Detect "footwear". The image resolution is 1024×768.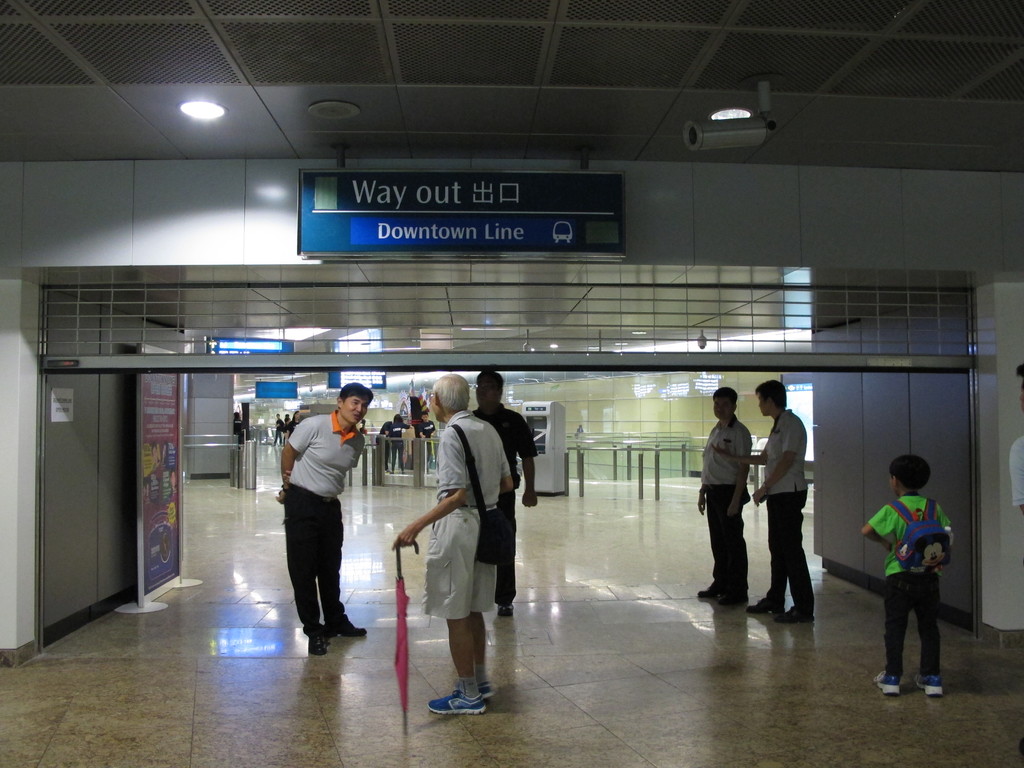
x1=875, y1=669, x2=902, y2=698.
